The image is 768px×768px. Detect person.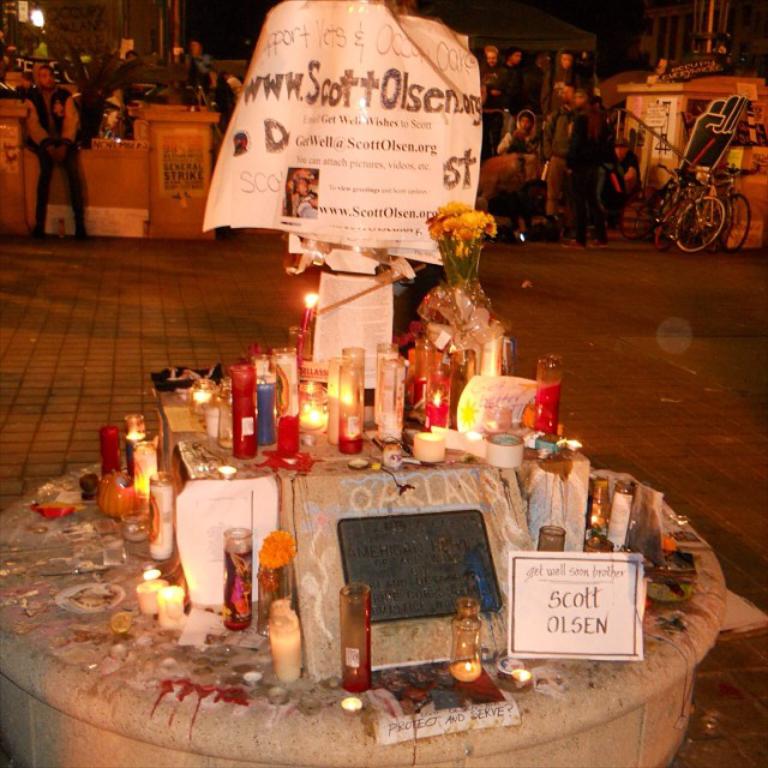
Detection: <region>90, 35, 128, 90</region>.
